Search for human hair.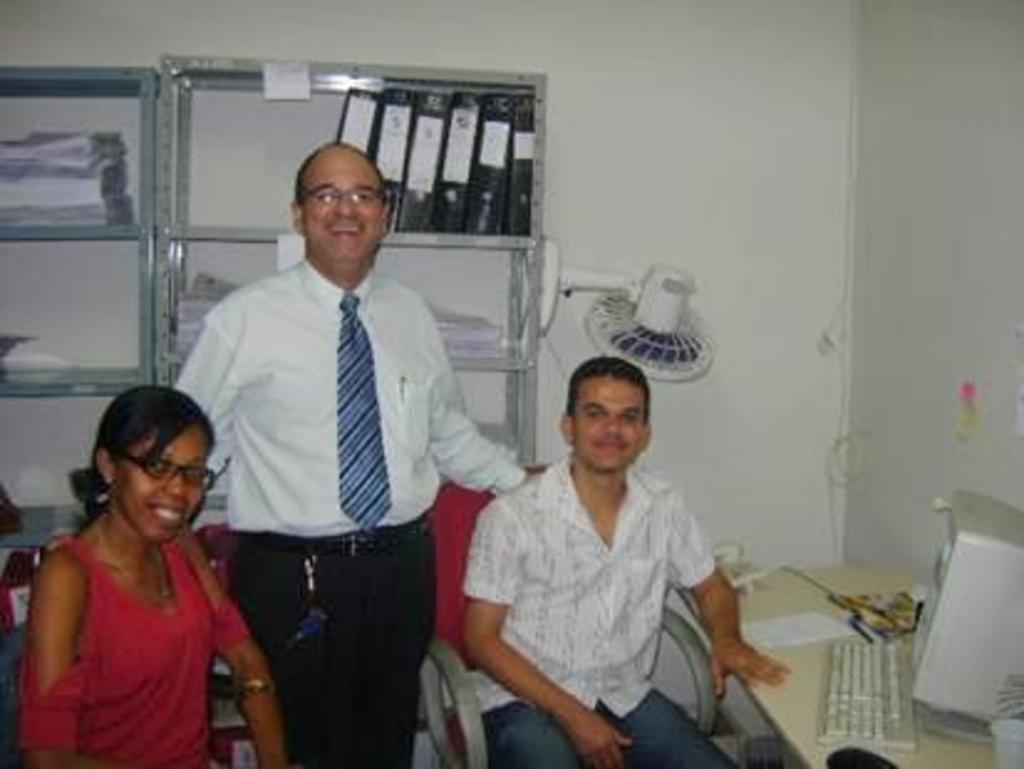
Found at (79,394,196,516).
